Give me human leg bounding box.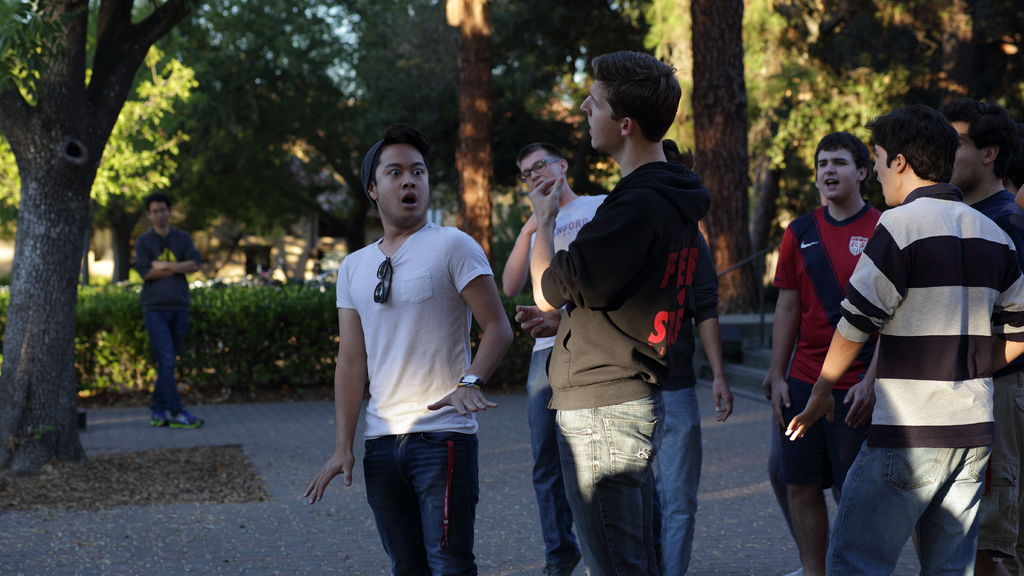
crop(534, 346, 569, 570).
